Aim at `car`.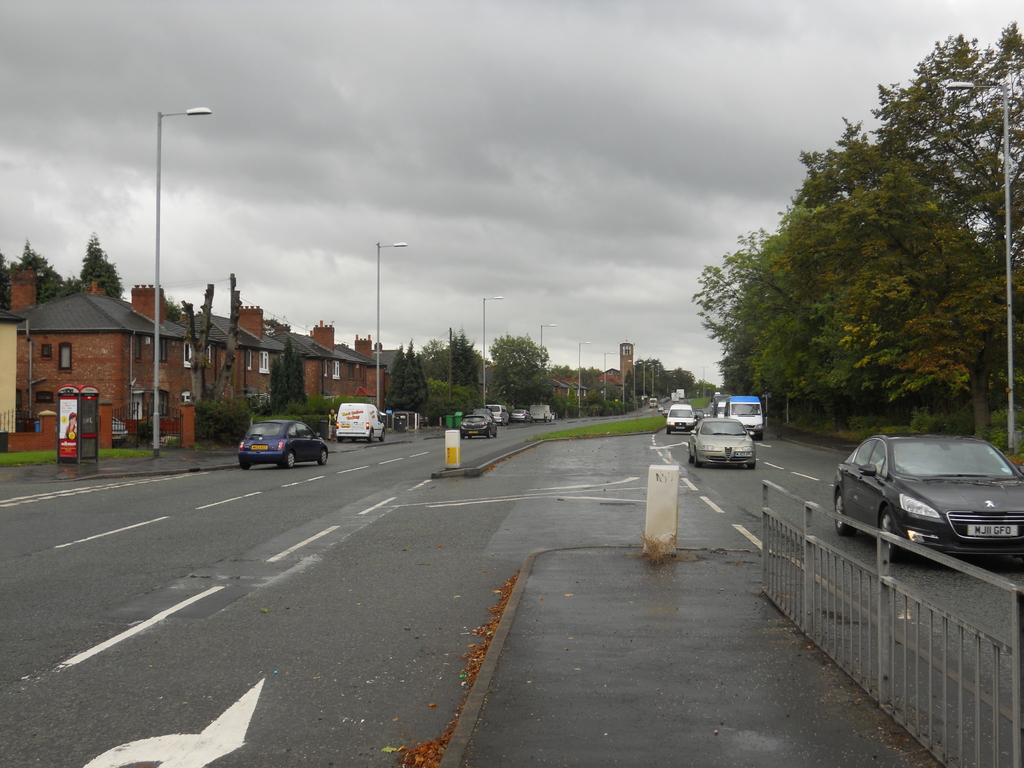
Aimed at 661:407:670:417.
